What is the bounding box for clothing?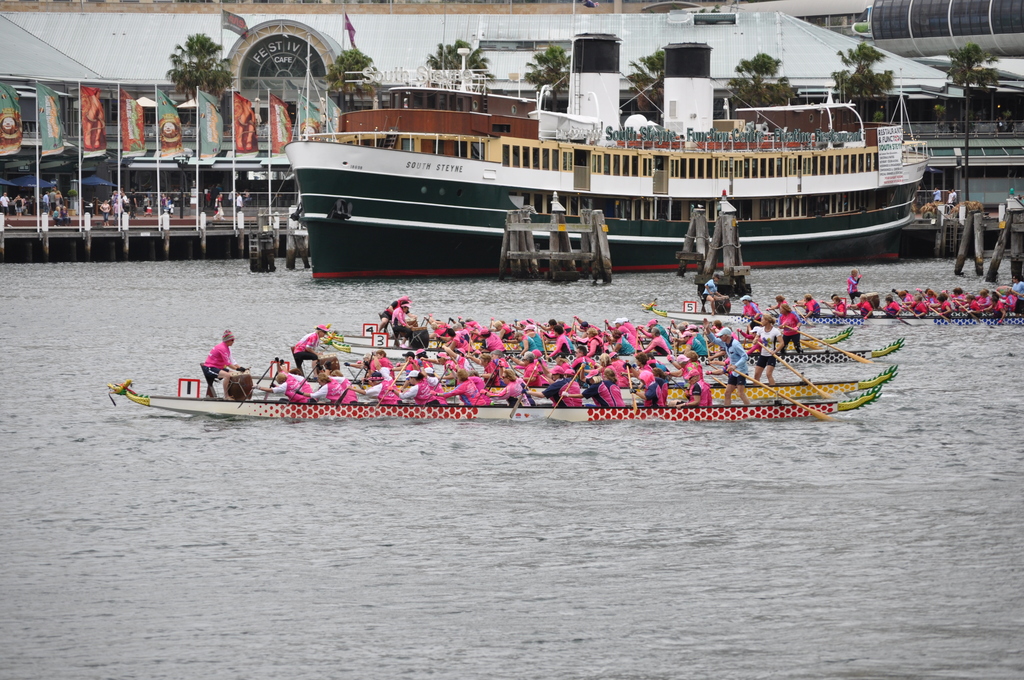
834:302:845:316.
